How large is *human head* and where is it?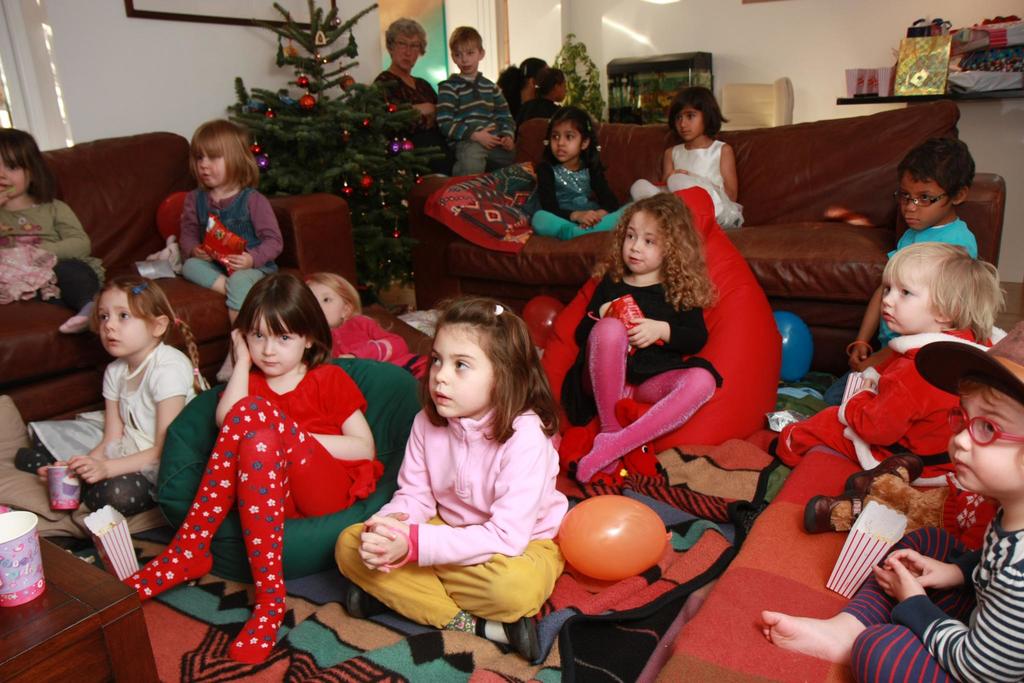
Bounding box: [520, 54, 547, 82].
